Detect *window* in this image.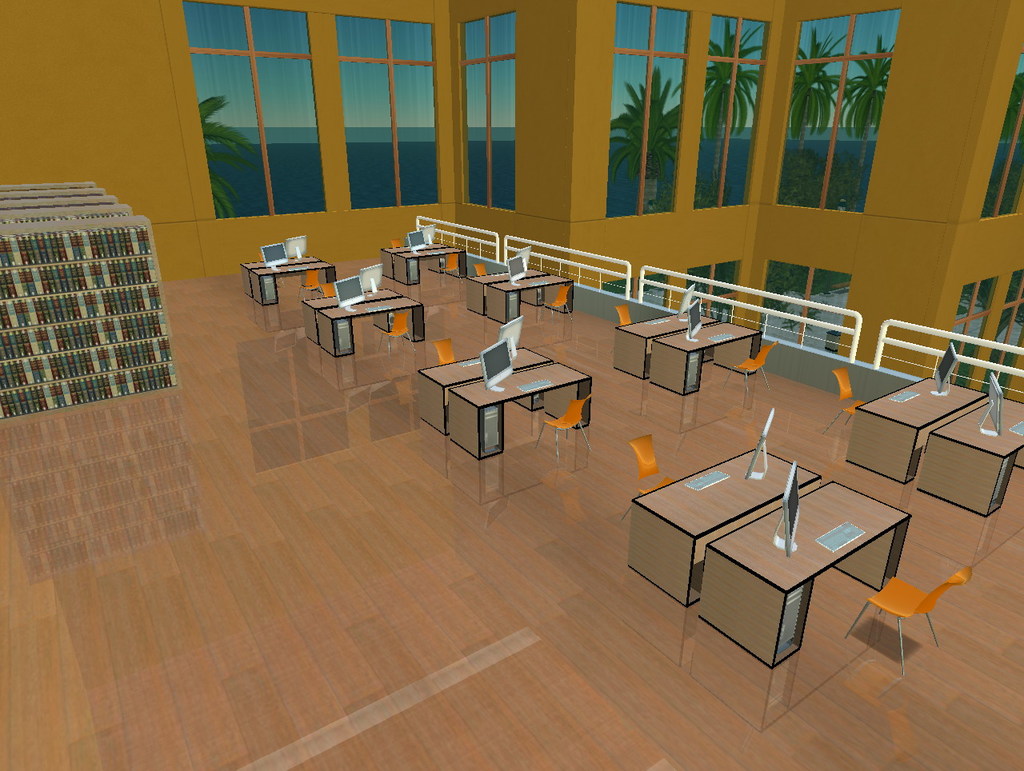
Detection: bbox(979, 54, 1023, 221).
